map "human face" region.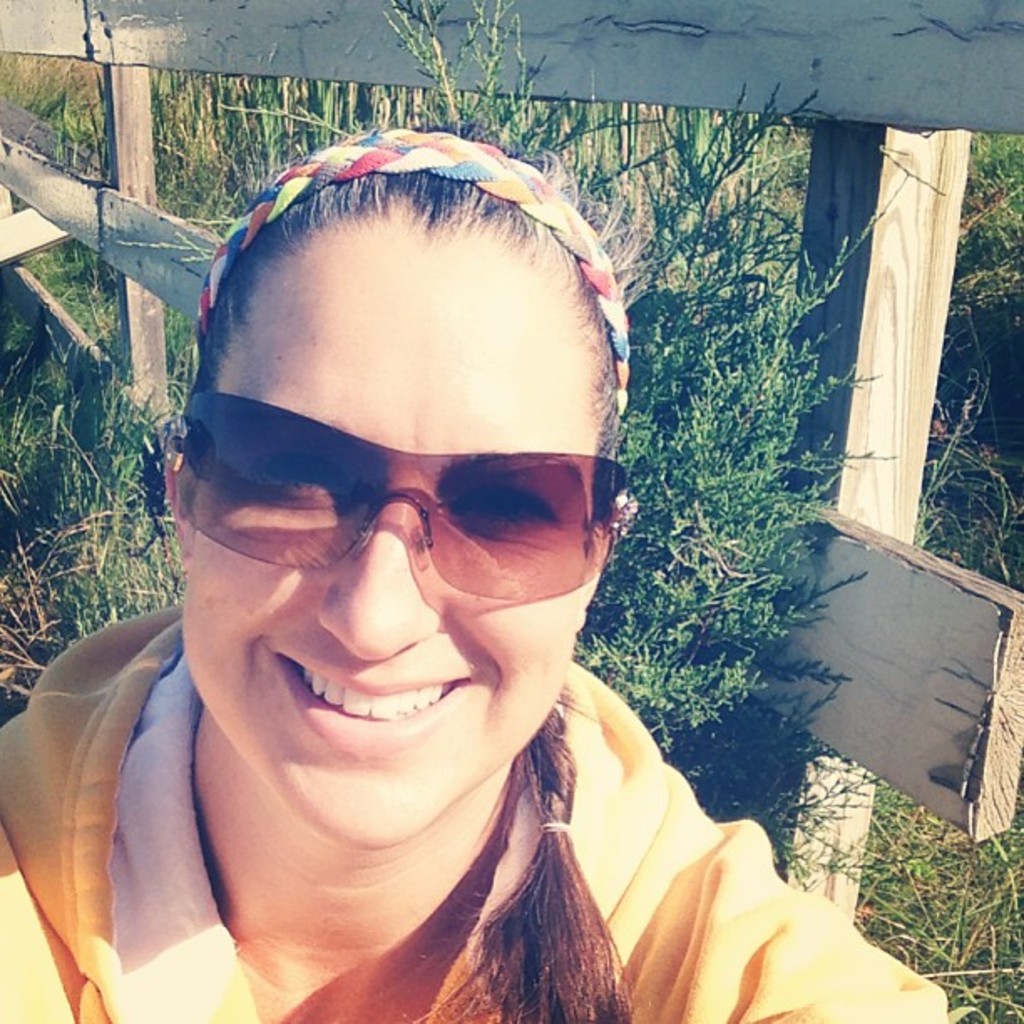
Mapped to 181 259 627 847.
